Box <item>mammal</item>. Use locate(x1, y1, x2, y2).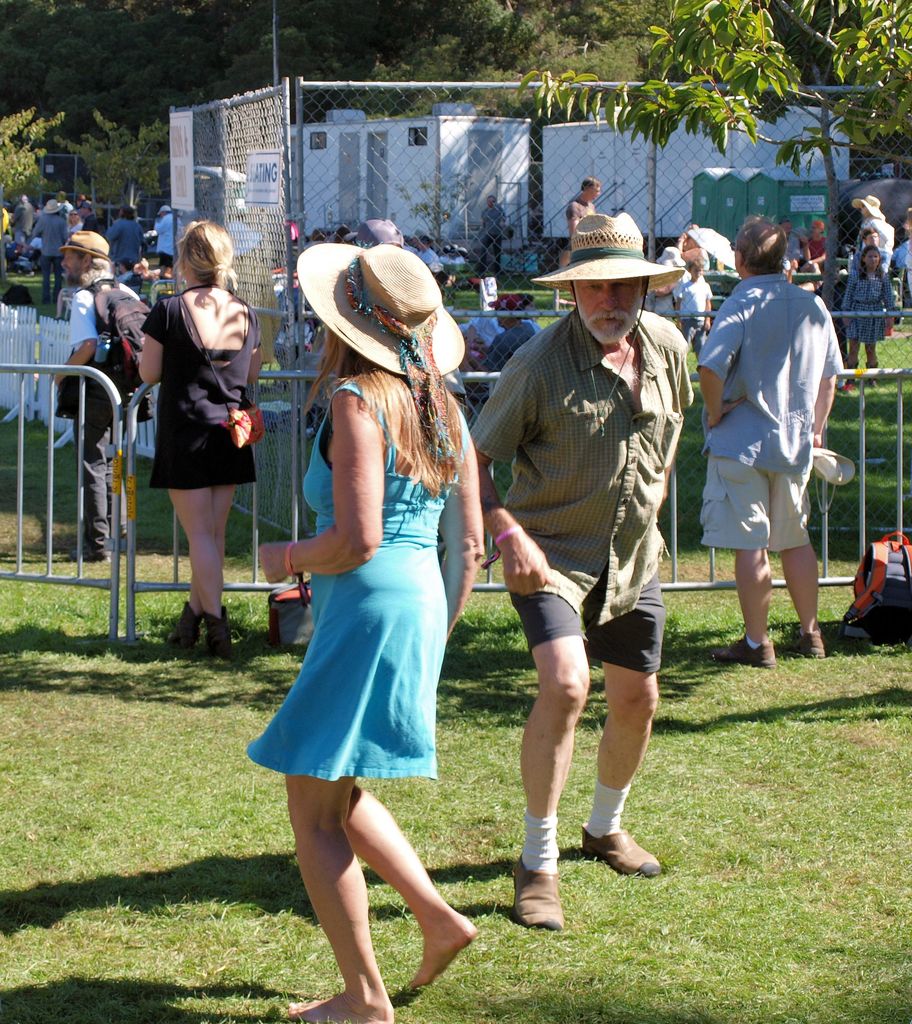
locate(6, 193, 33, 225).
